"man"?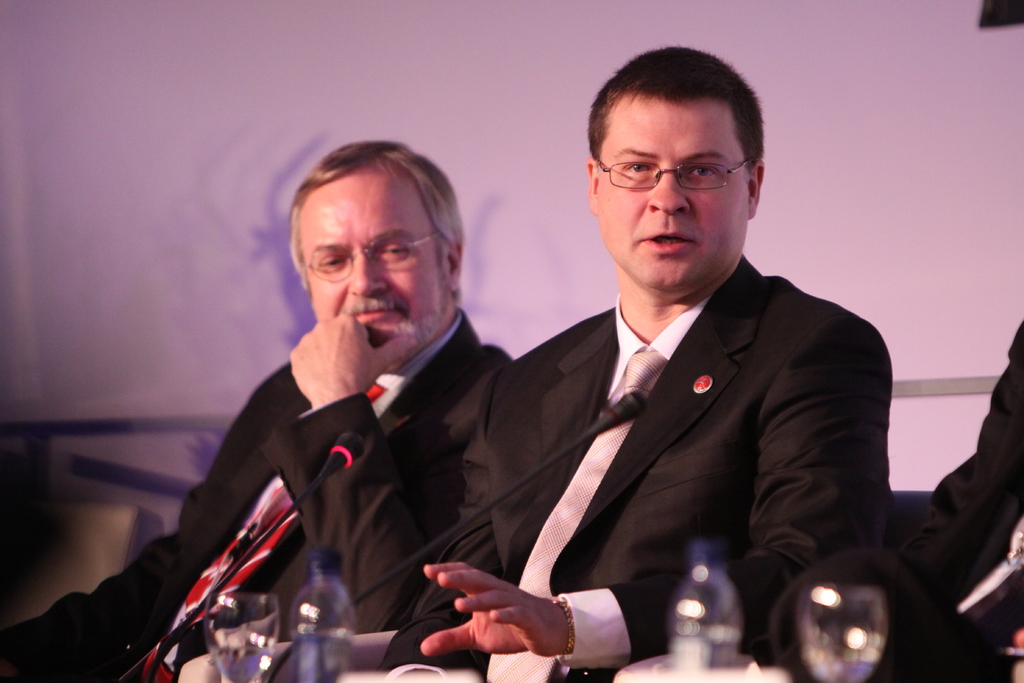
[left=0, top=135, right=512, bottom=682]
